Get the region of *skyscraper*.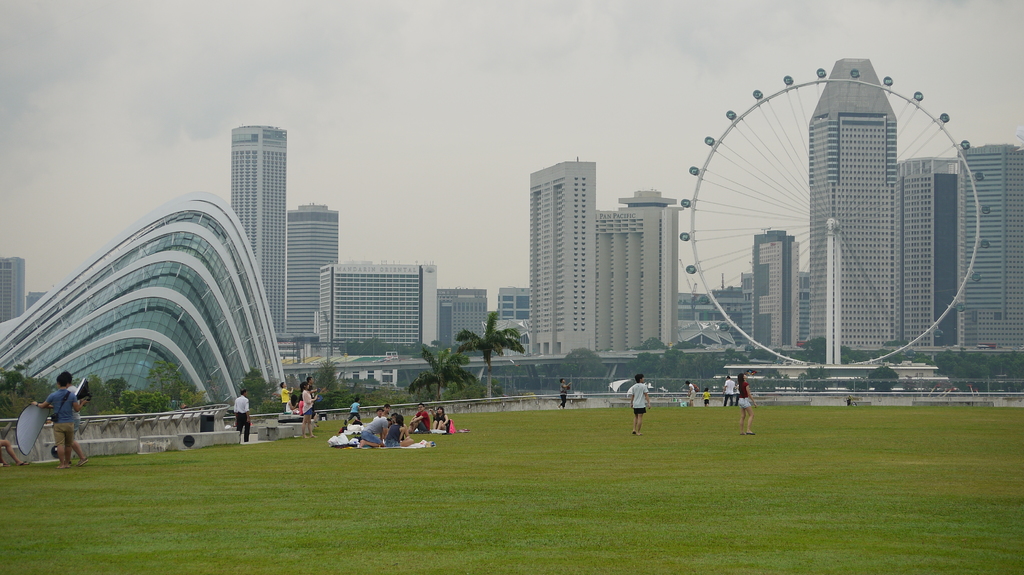
27, 288, 48, 306.
